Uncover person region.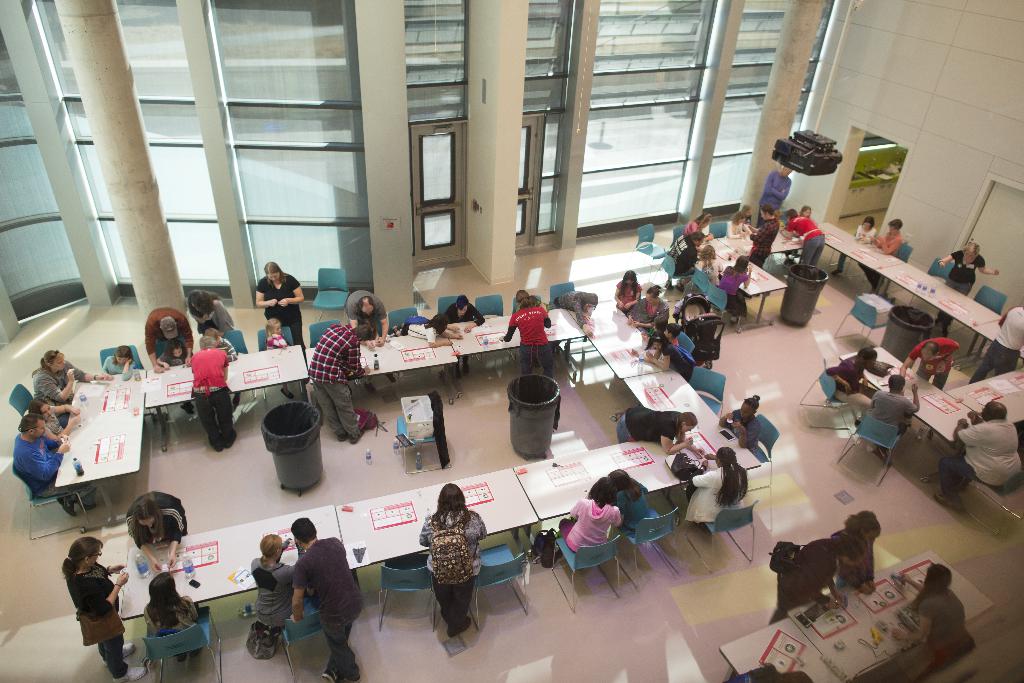
Uncovered: 140 567 223 668.
